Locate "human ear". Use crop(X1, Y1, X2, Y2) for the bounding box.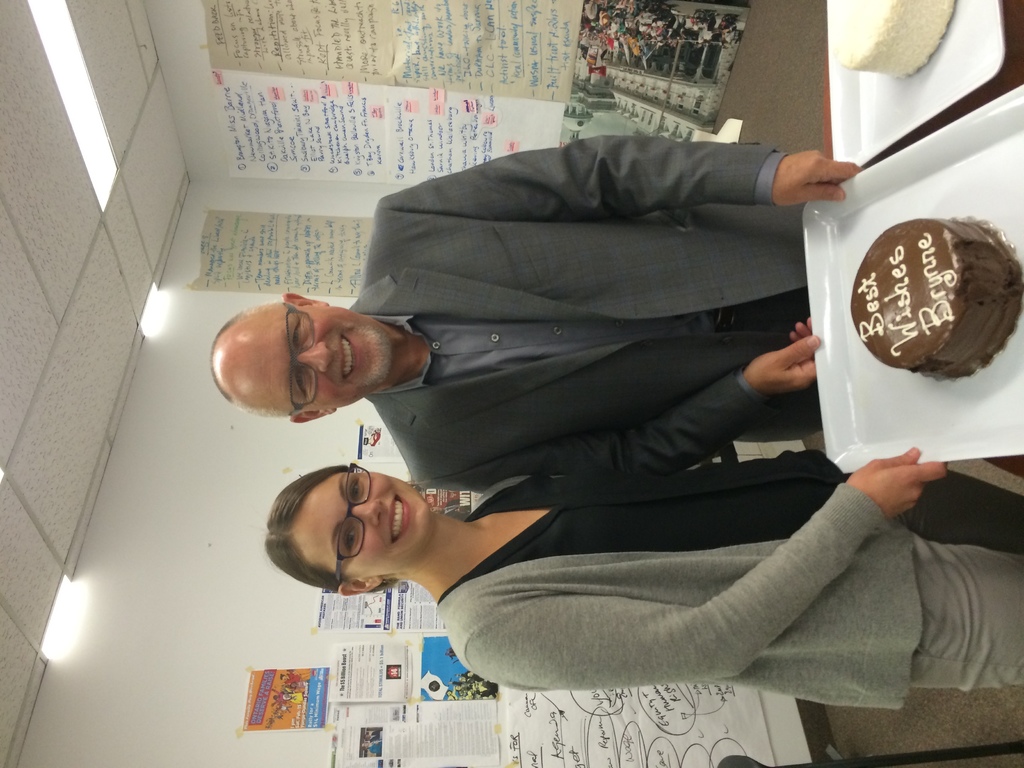
crop(292, 410, 335, 422).
